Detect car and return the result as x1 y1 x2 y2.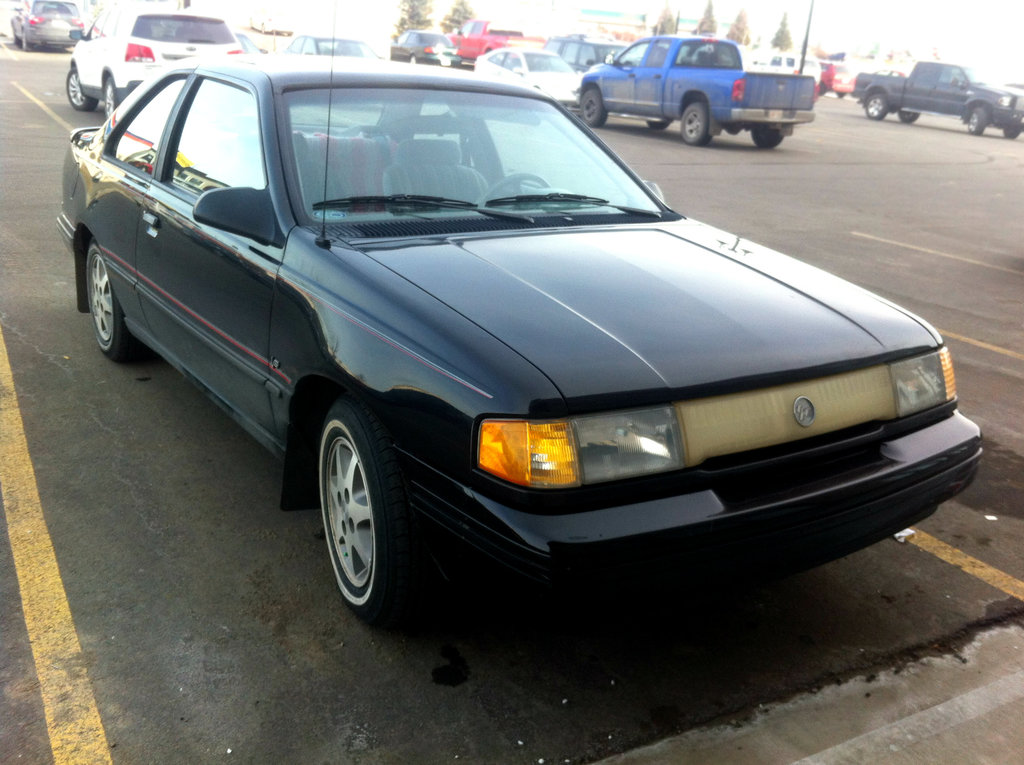
54 0 982 624.
